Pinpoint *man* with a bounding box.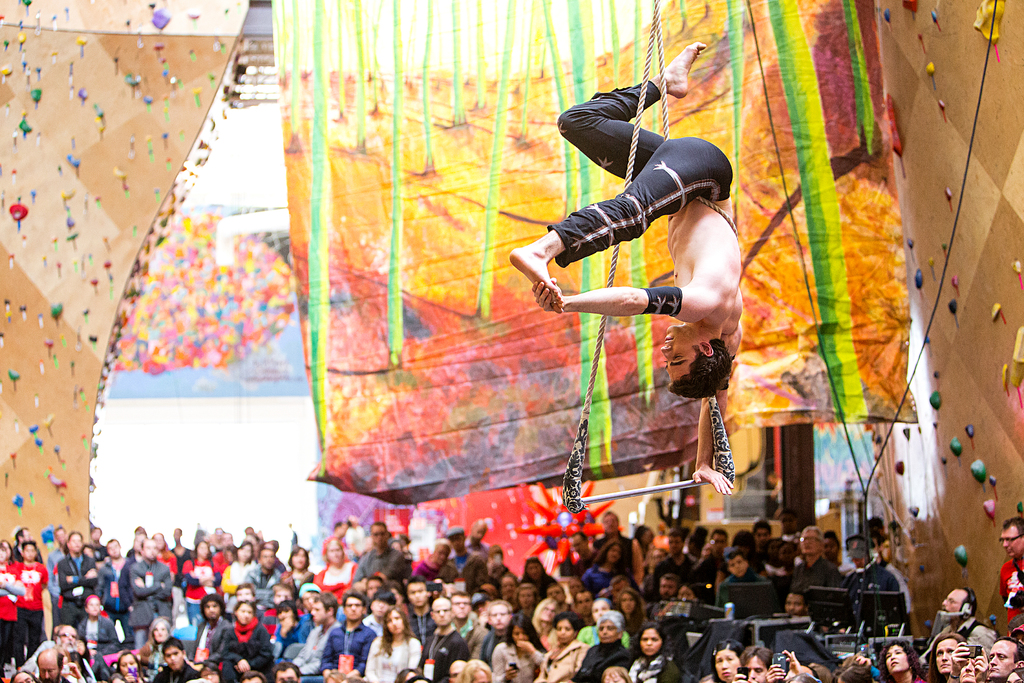
x1=193, y1=597, x2=228, y2=661.
